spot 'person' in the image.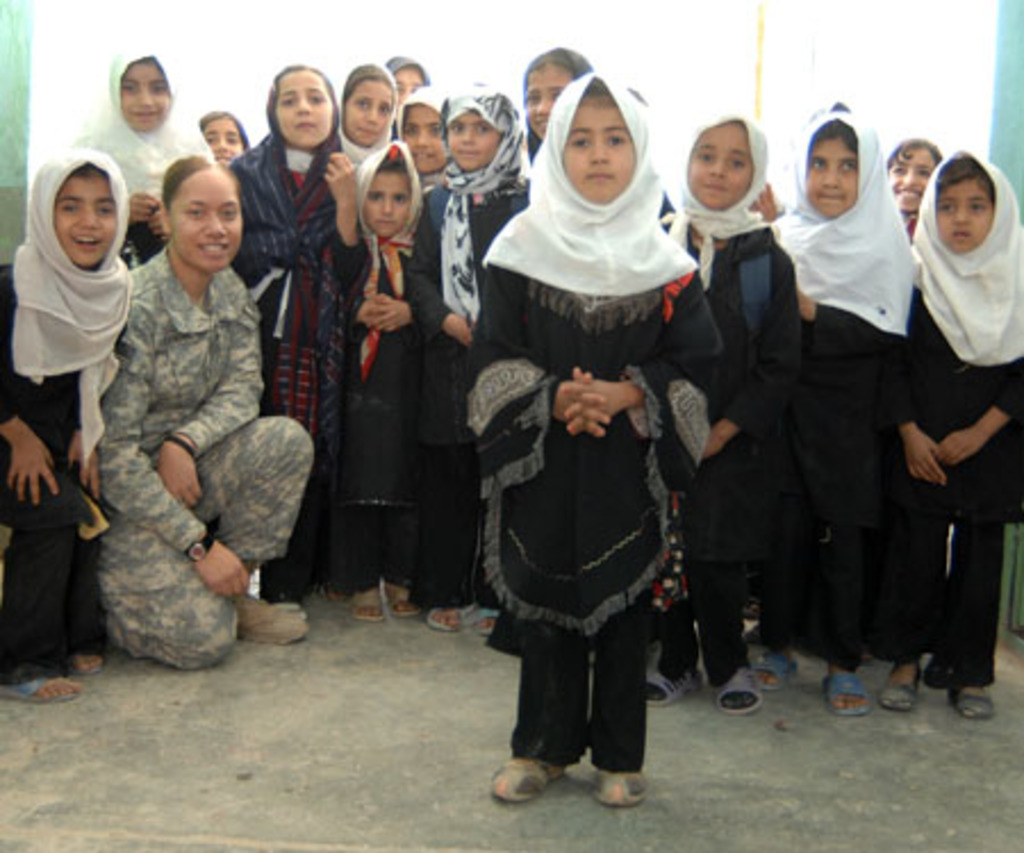
'person' found at Rect(899, 146, 1008, 721).
